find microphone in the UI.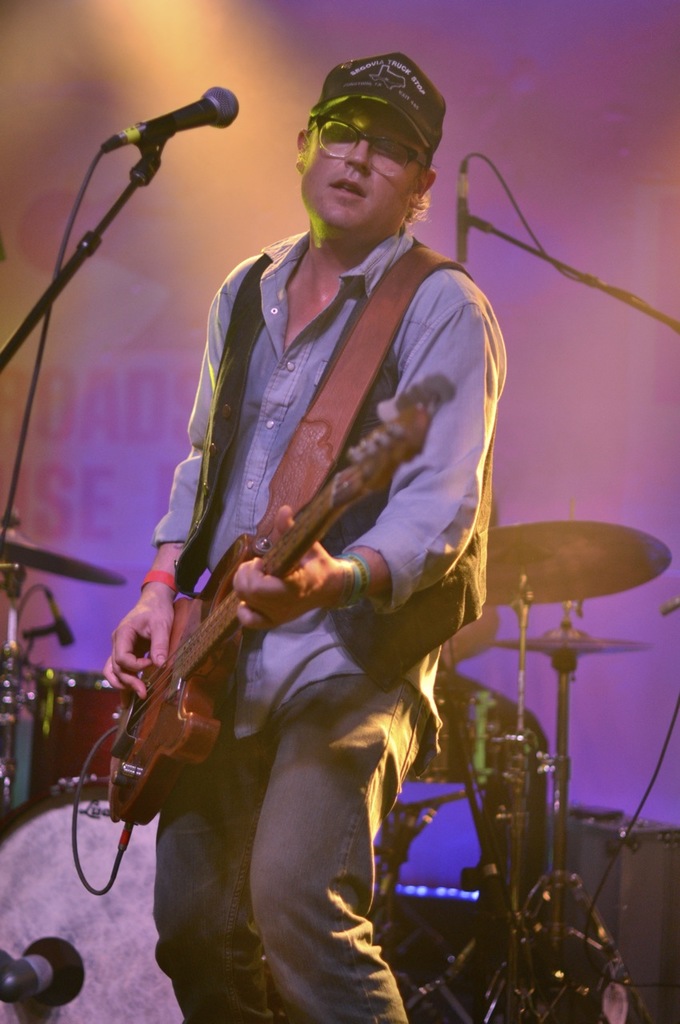
UI element at [left=100, top=77, right=242, bottom=170].
